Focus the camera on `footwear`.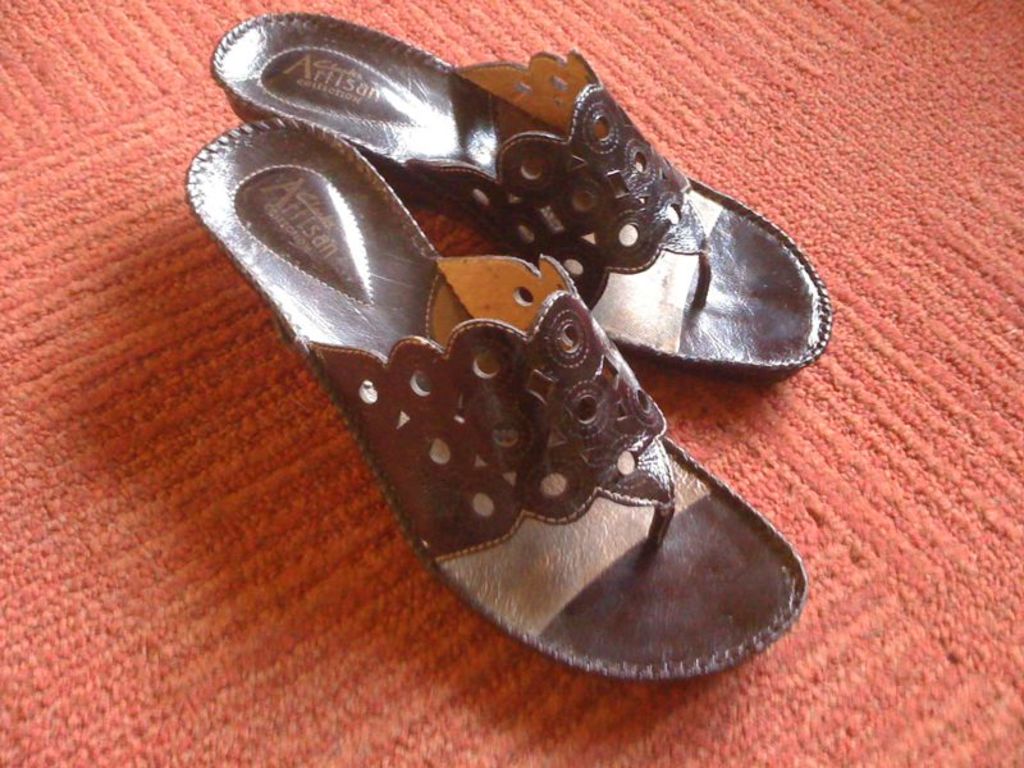
Focus region: box(186, 0, 867, 707).
